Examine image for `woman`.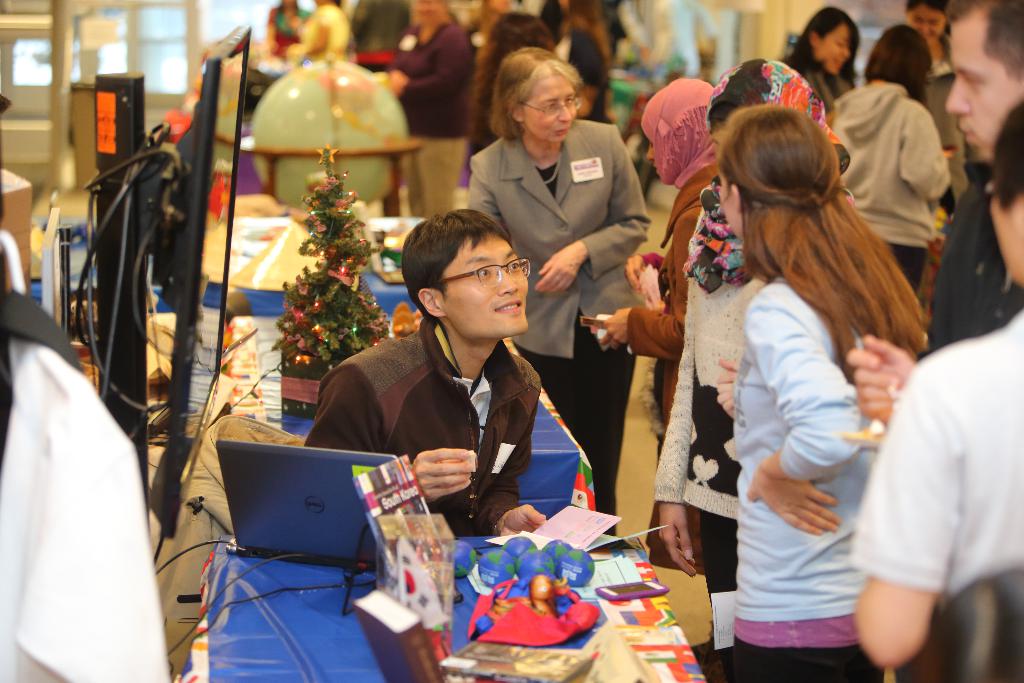
Examination result: 825, 20, 948, 313.
